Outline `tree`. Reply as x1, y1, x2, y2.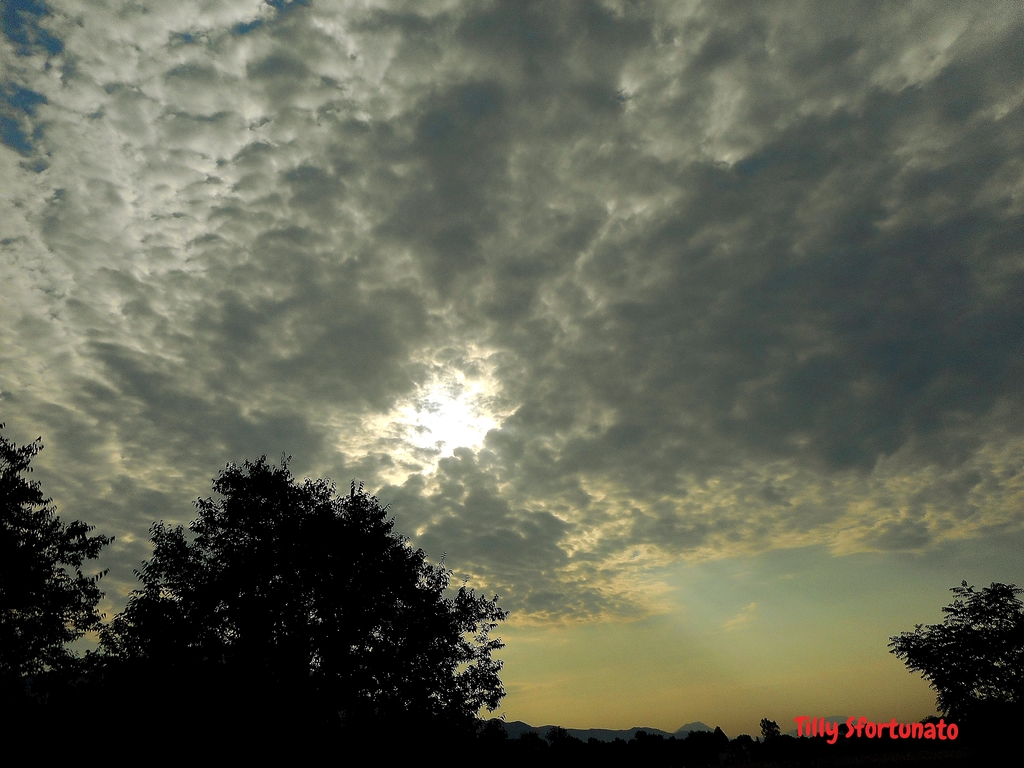
90, 445, 514, 738.
